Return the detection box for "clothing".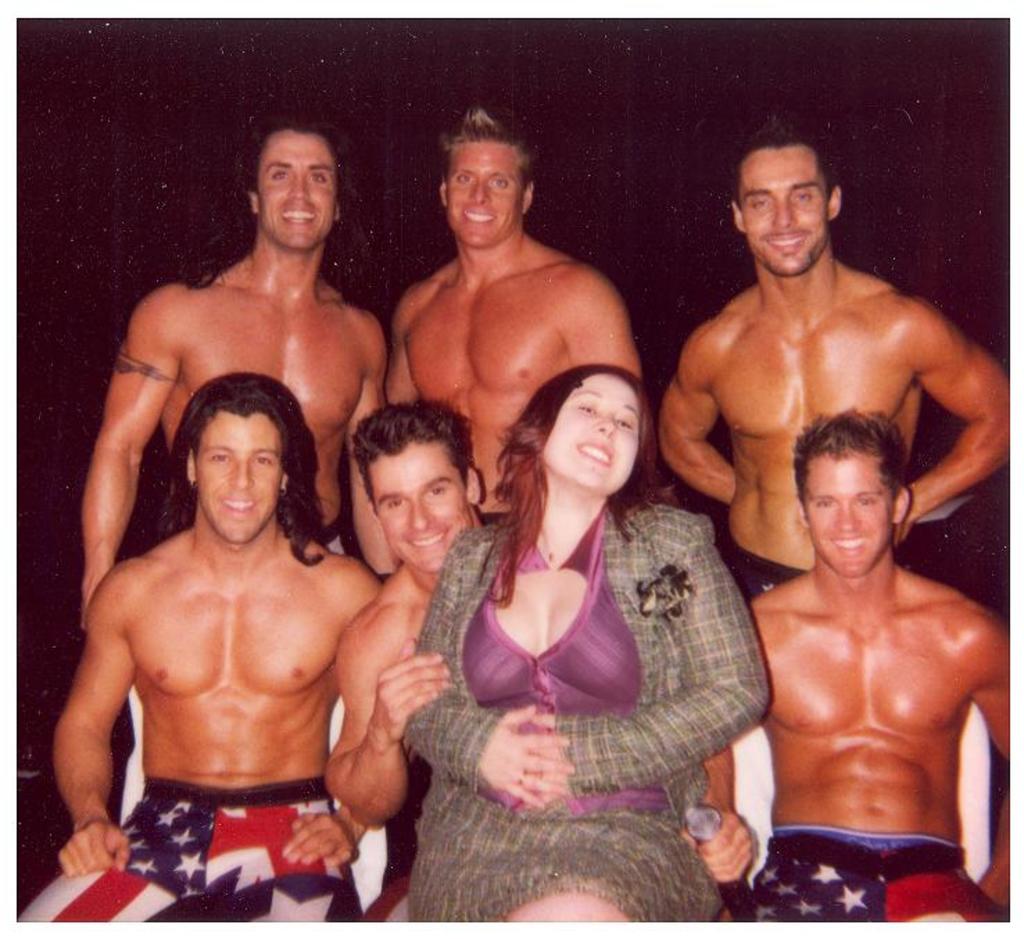
left=731, top=818, right=1016, bottom=927.
